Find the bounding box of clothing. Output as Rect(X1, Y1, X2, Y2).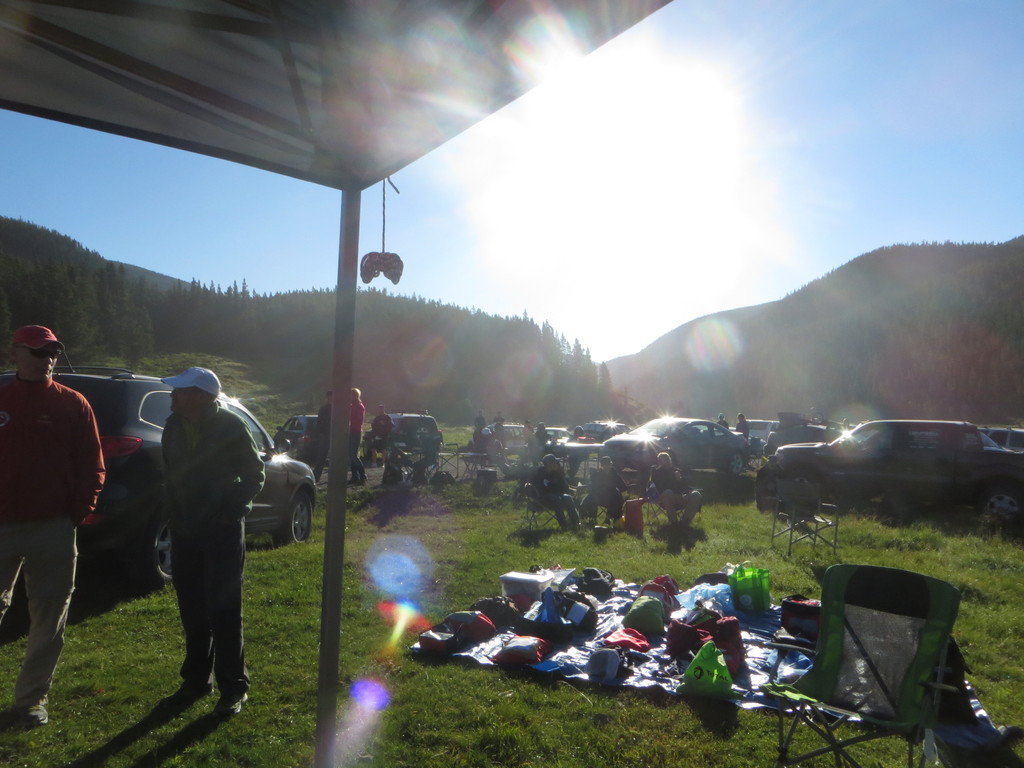
Rect(368, 413, 396, 445).
